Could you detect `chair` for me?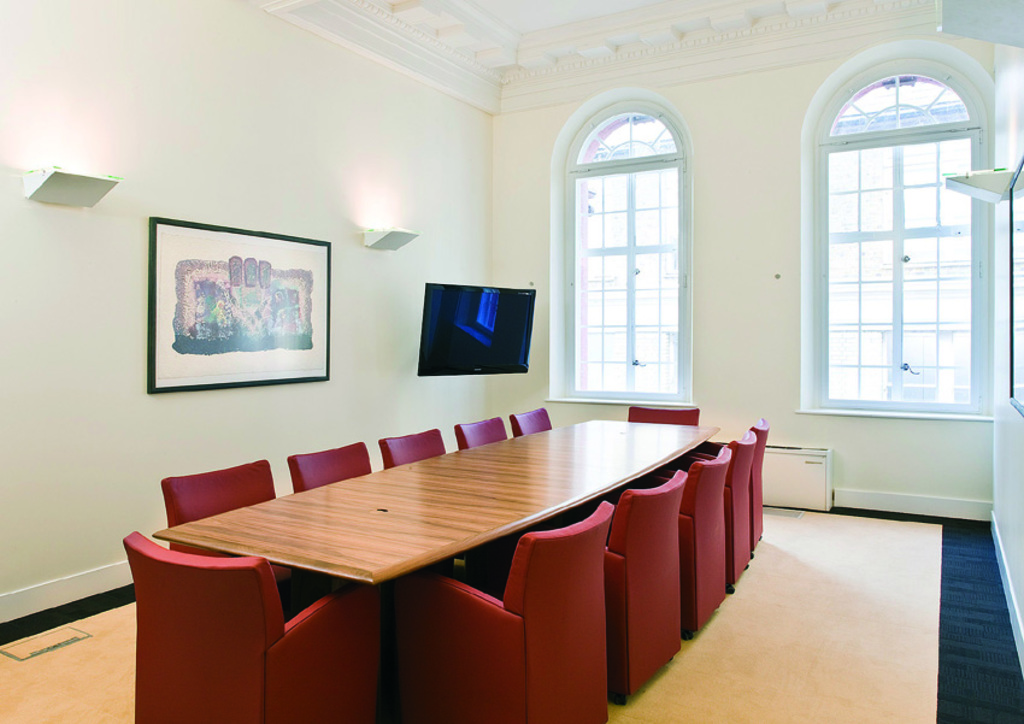
Detection result: box=[517, 401, 557, 438].
